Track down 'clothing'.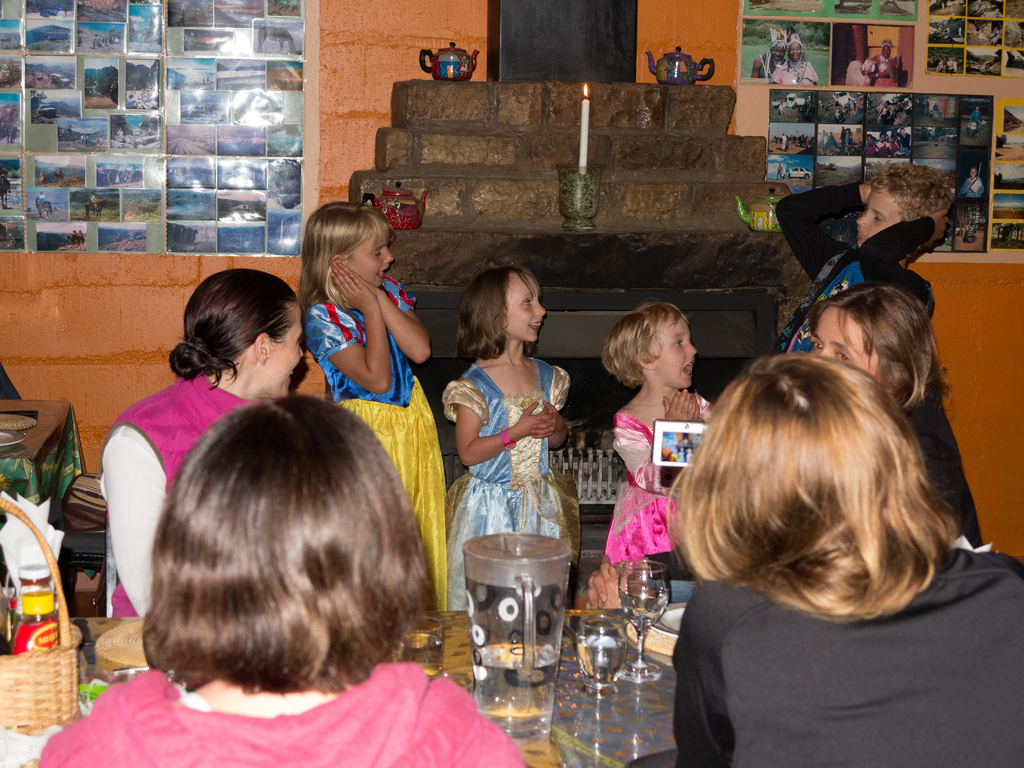
Tracked to bbox=[593, 405, 725, 565].
